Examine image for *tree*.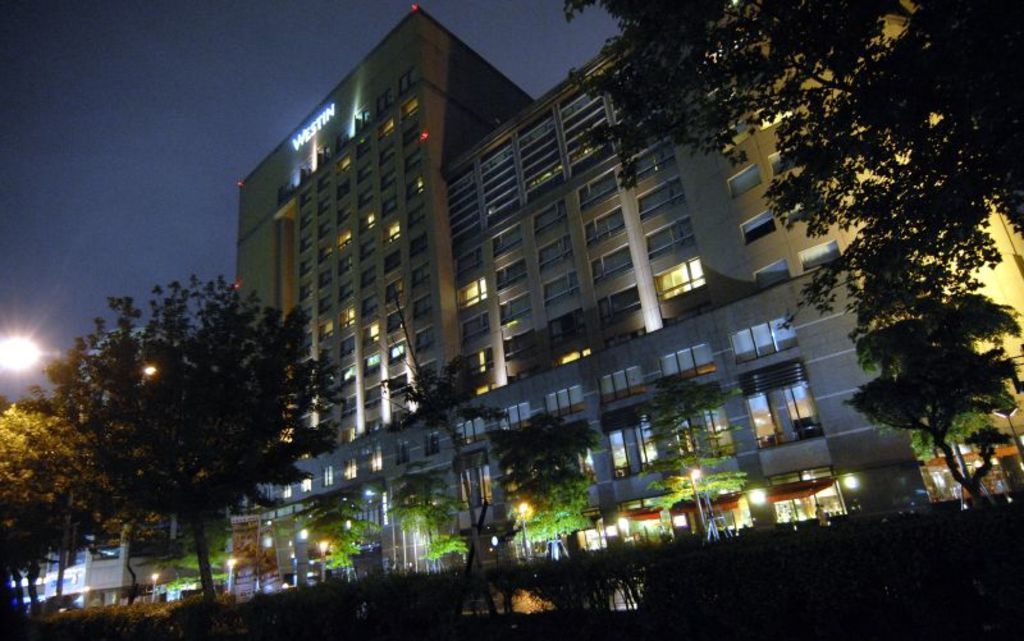
Examination result: l=10, t=251, r=324, b=596.
